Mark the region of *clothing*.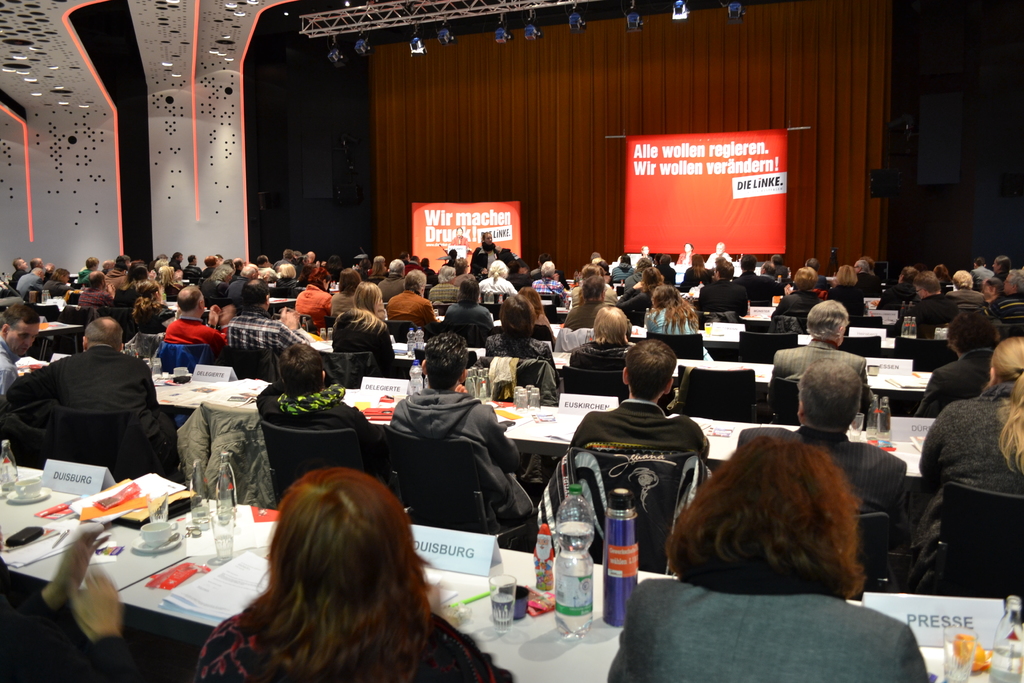
Region: x1=742 y1=425 x2=906 y2=503.
